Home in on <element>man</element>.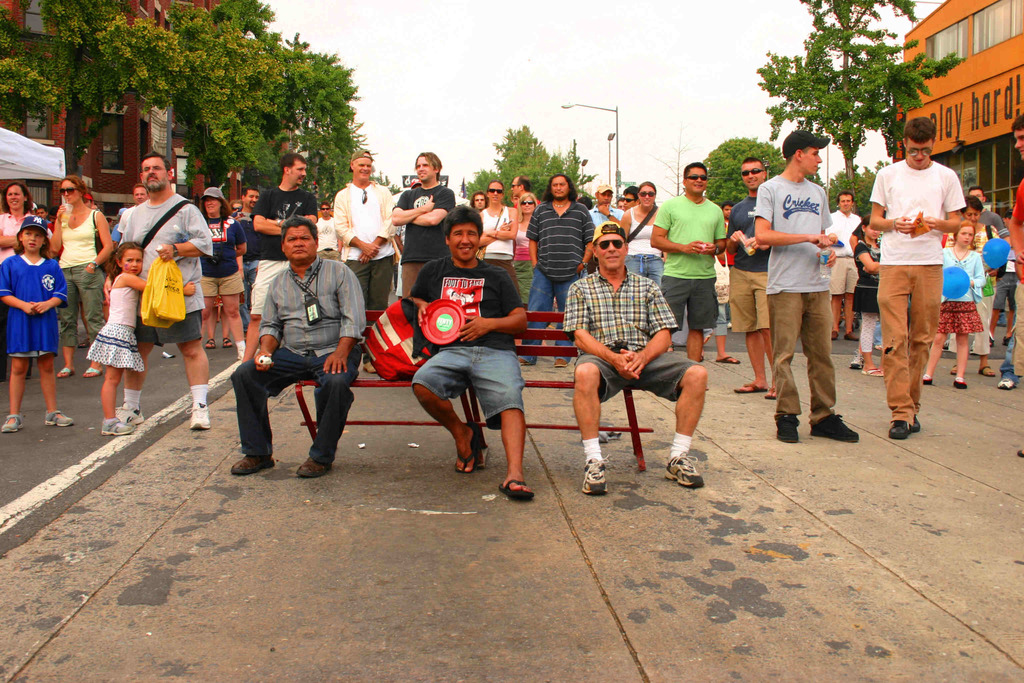
Homed in at 36:201:52:227.
